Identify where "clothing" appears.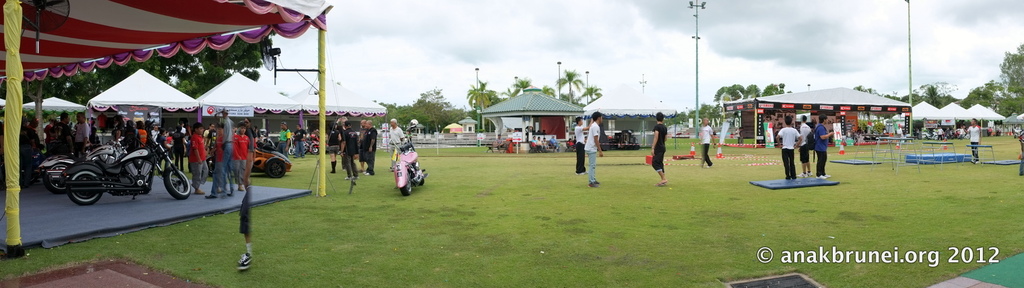
Appears at x1=652 y1=123 x2=661 y2=177.
